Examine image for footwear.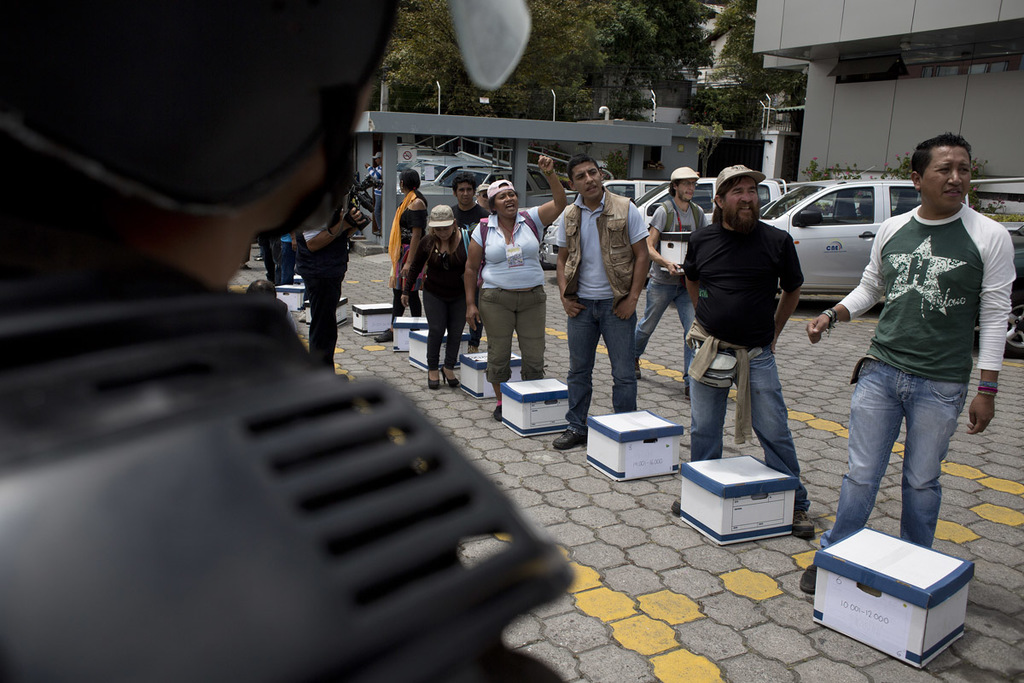
Examination result: {"x1": 636, "y1": 358, "x2": 643, "y2": 382}.
